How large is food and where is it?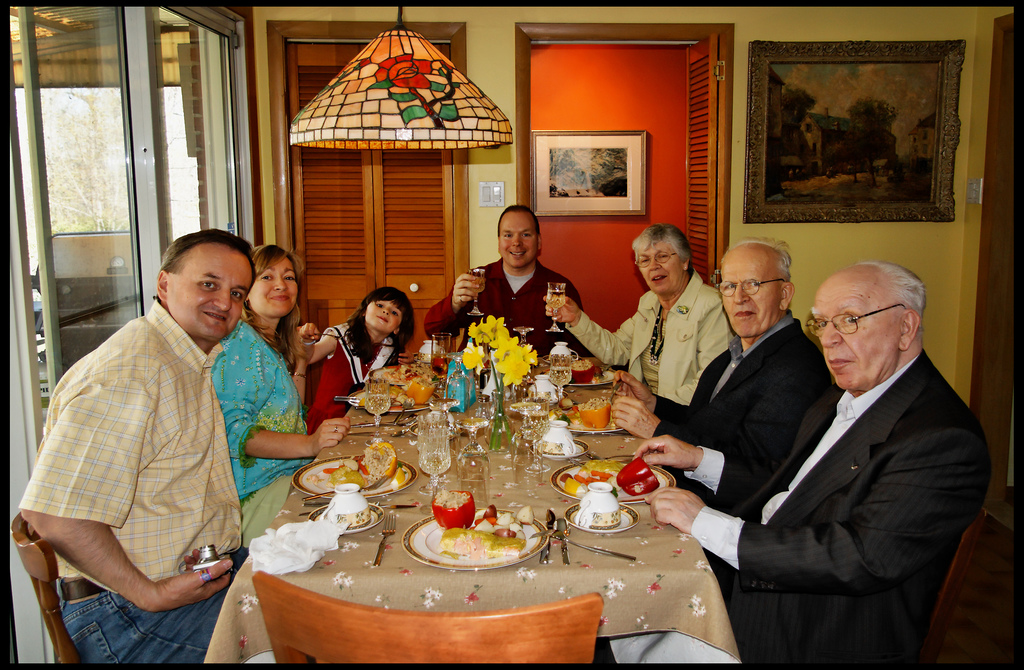
Bounding box: crop(429, 489, 479, 529).
